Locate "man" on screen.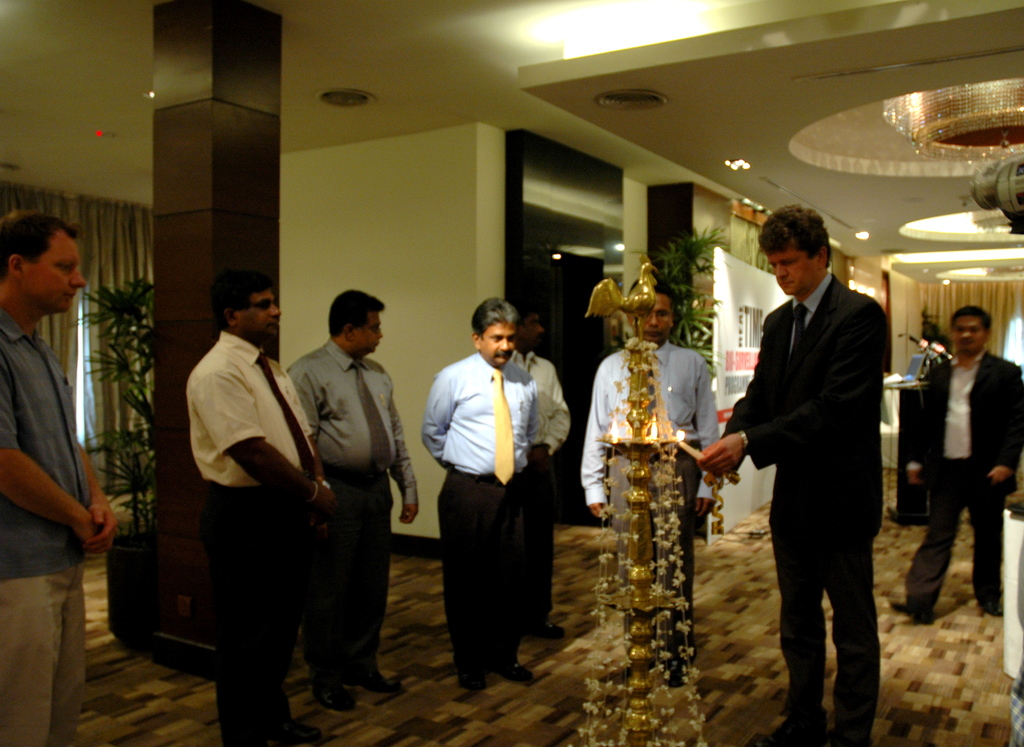
On screen at {"left": 284, "top": 287, "right": 417, "bottom": 705}.
